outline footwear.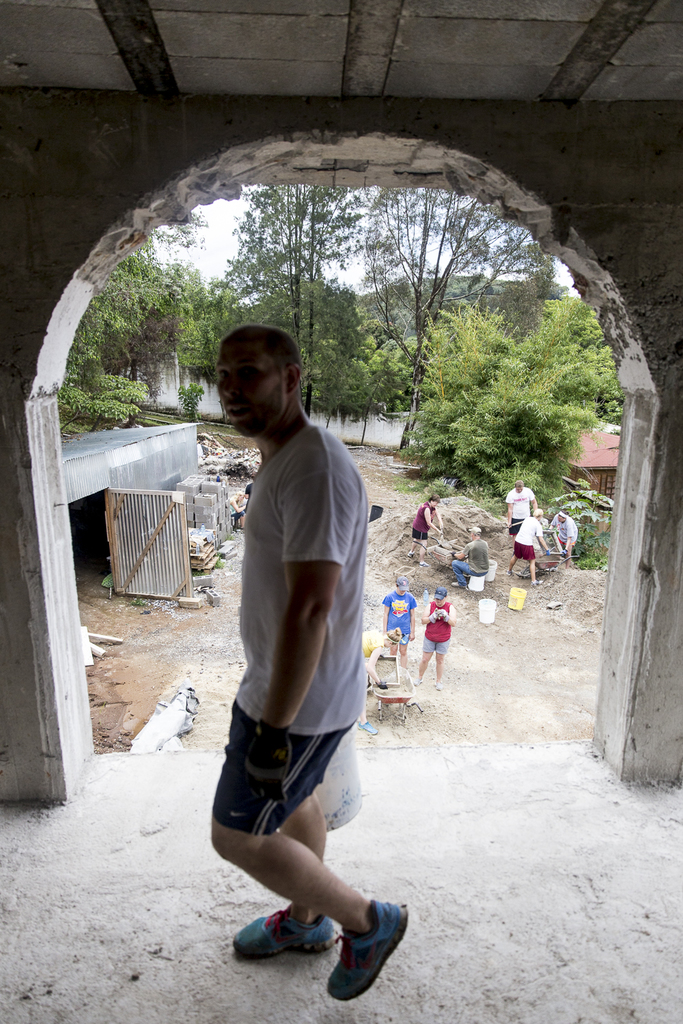
Outline: 232,911,331,956.
